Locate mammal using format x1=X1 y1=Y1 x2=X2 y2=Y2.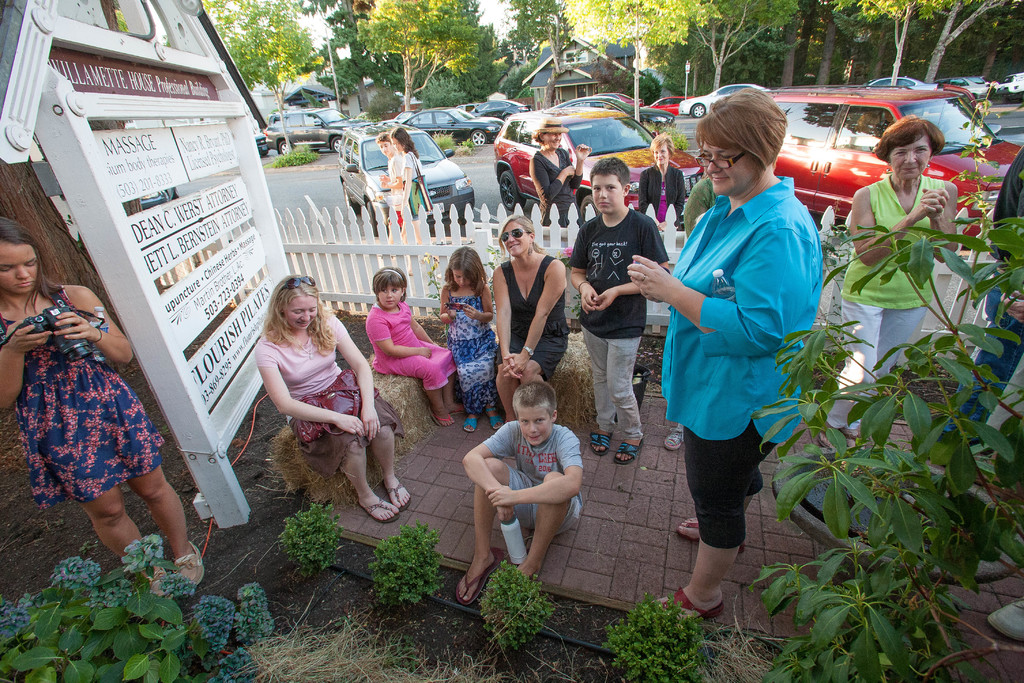
x1=248 y1=272 x2=412 y2=526.
